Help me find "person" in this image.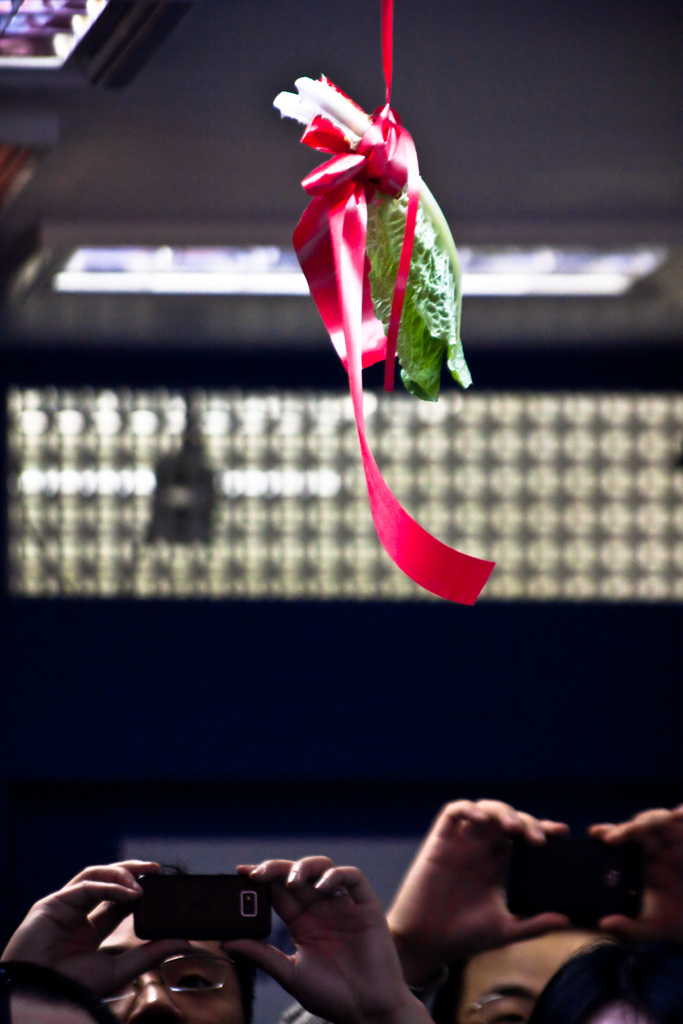
Found it: crop(0, 845, 440, 1023).
